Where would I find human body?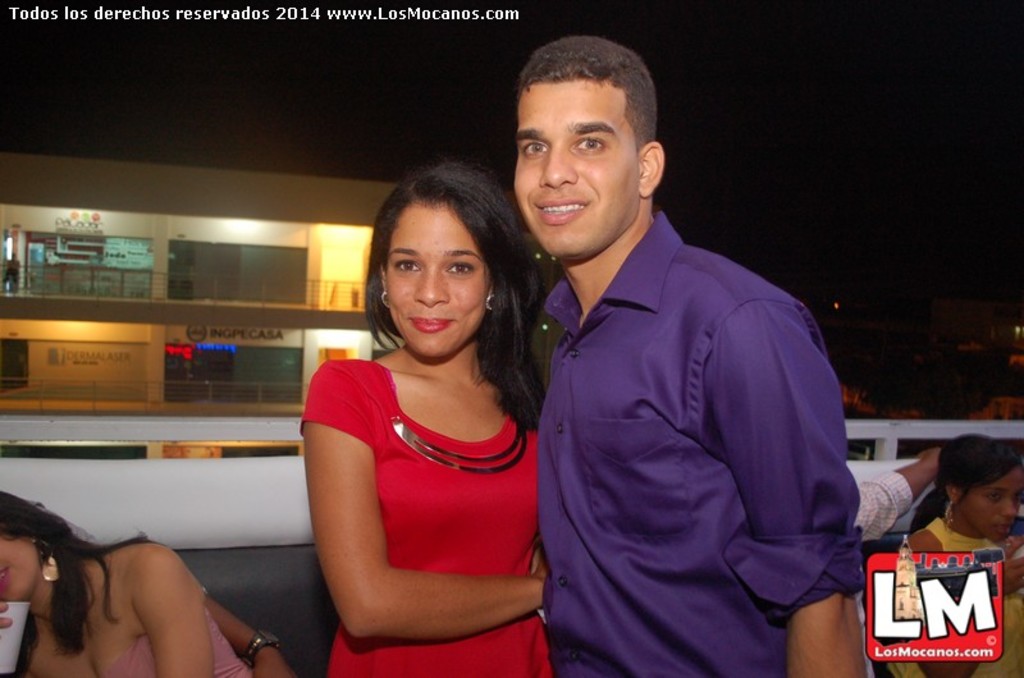
At 891/429/1020/677.
